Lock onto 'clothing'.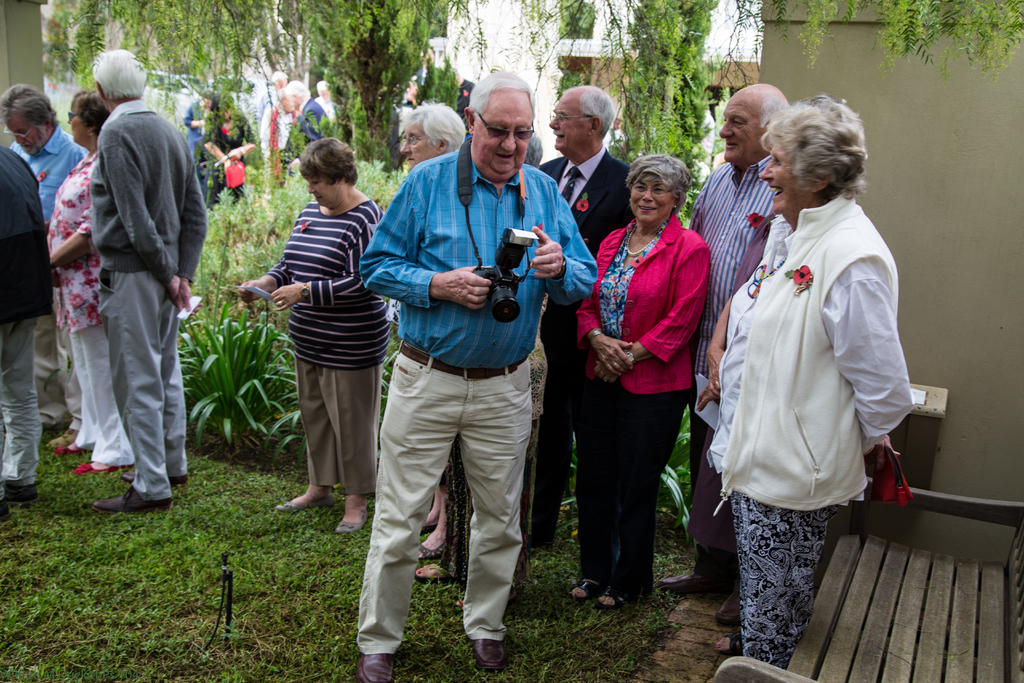
Locked: [415,64,428,92].
